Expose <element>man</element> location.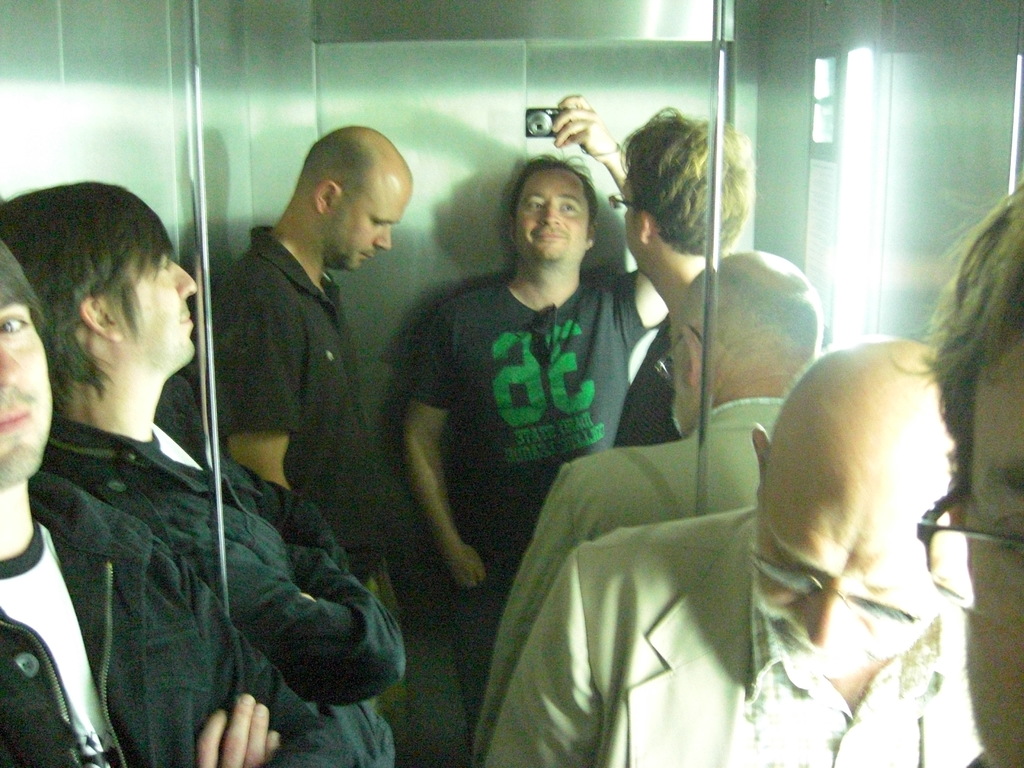
Exposed at box=[887, 173, 1023, 767].
